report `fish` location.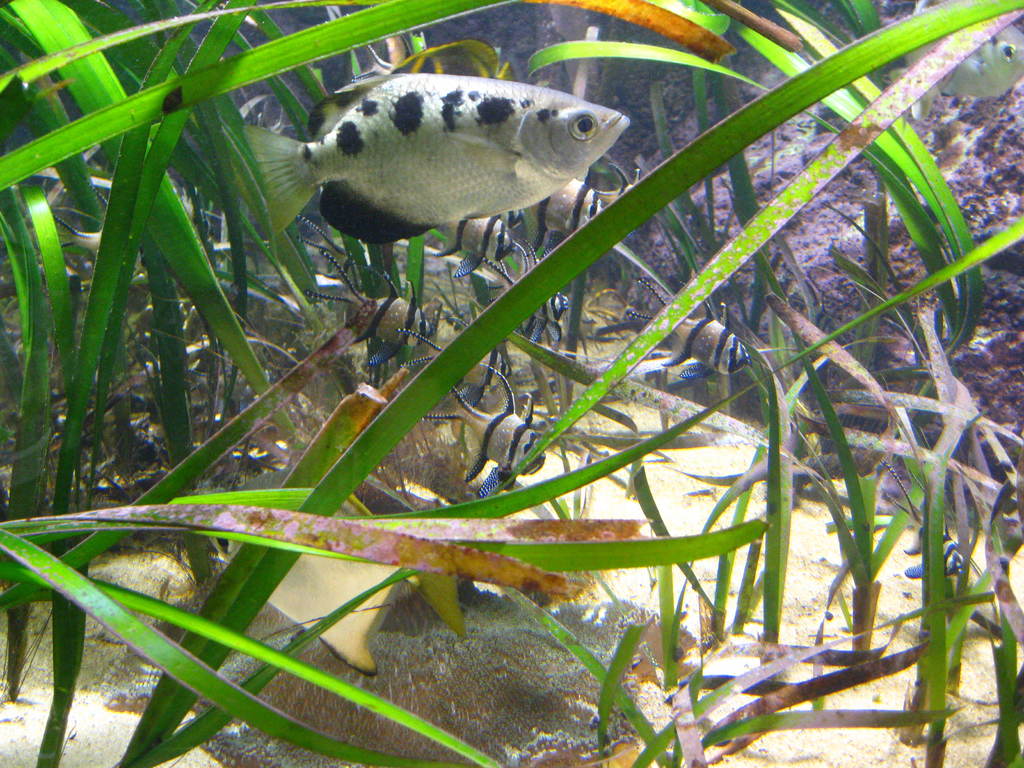
Report: <region>435, 220, 522, 276</region>.
